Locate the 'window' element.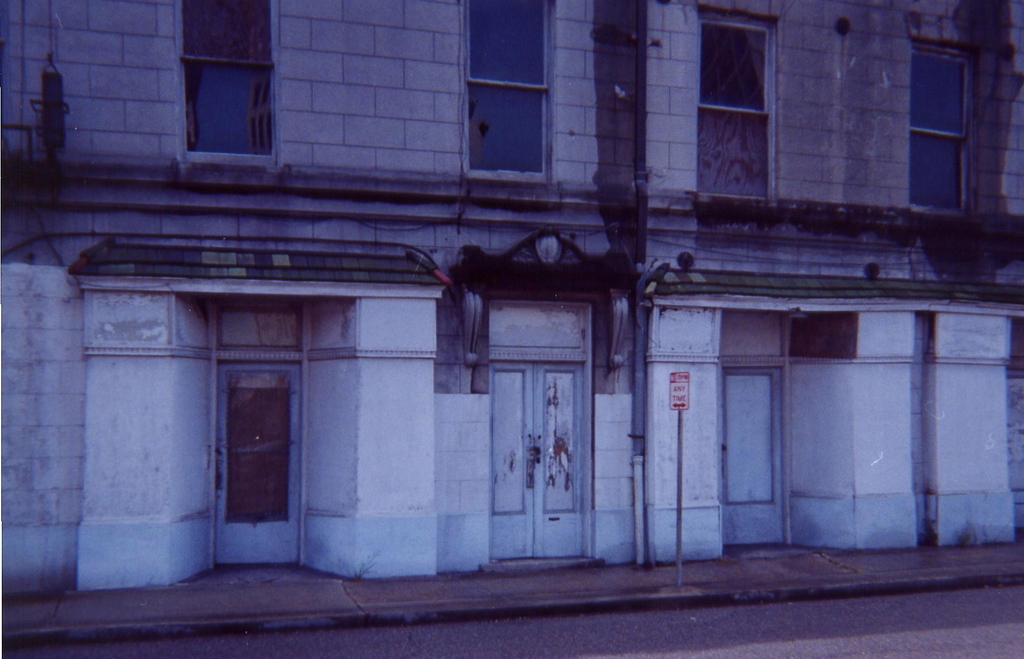
Element bbox: region(922, 54, 983, 196).
